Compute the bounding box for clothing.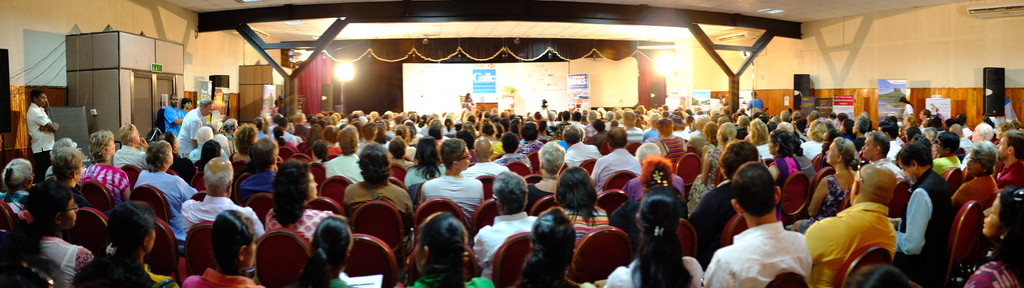
box=[591, 145, 630, 185].
